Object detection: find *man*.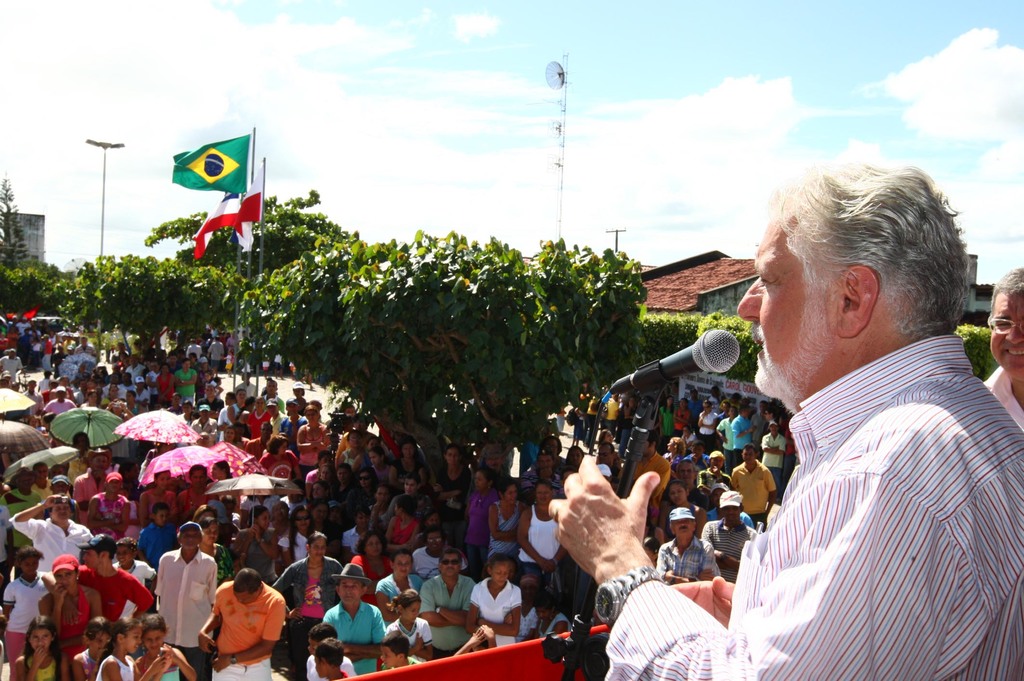
<region>45, 472, 80, 522</region>.
